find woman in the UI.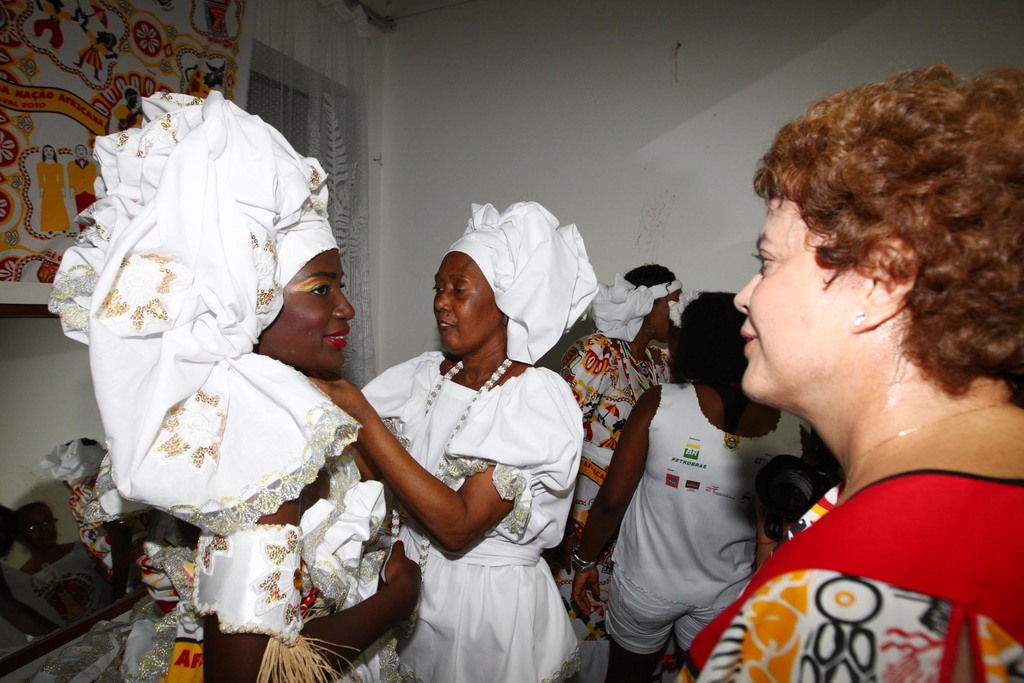
UI element at [301, 194, 600, 682].
